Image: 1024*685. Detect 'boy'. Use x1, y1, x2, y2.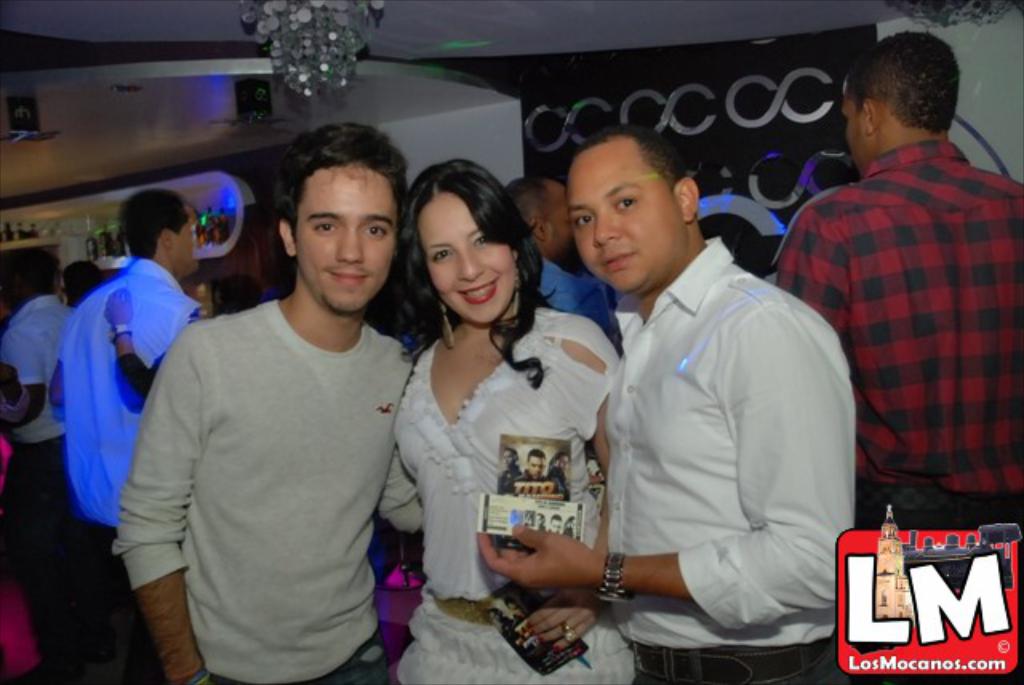
118, 123, 421, 683.
